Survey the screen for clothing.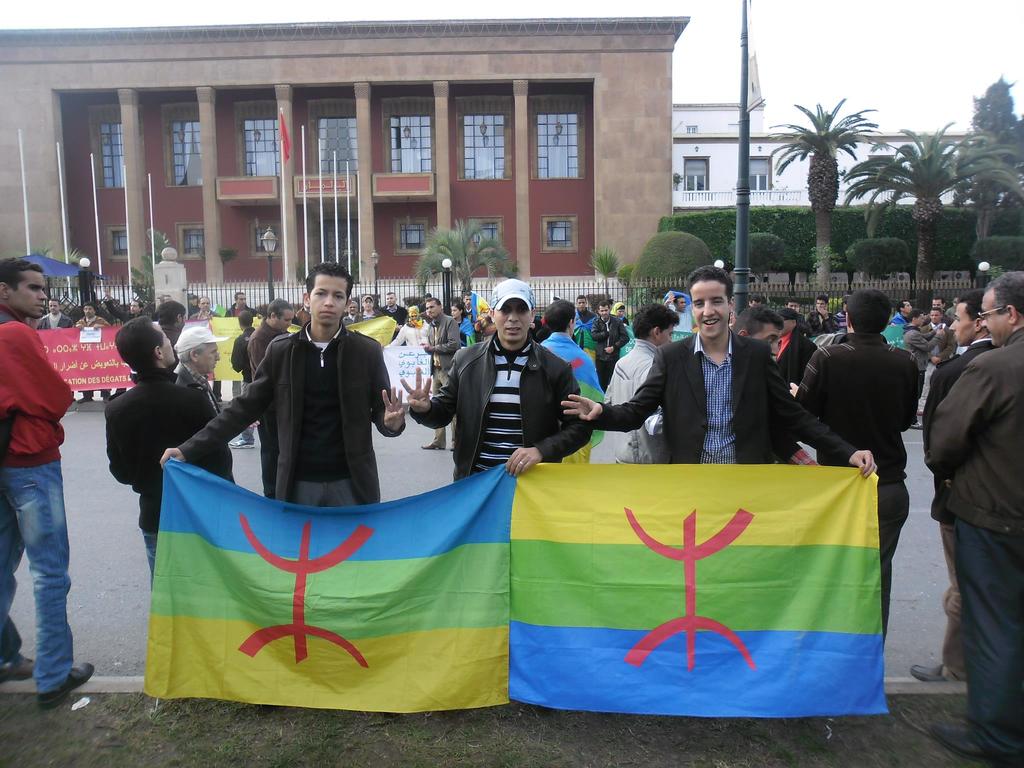
Survey found: [104, 367, 225, 588].
